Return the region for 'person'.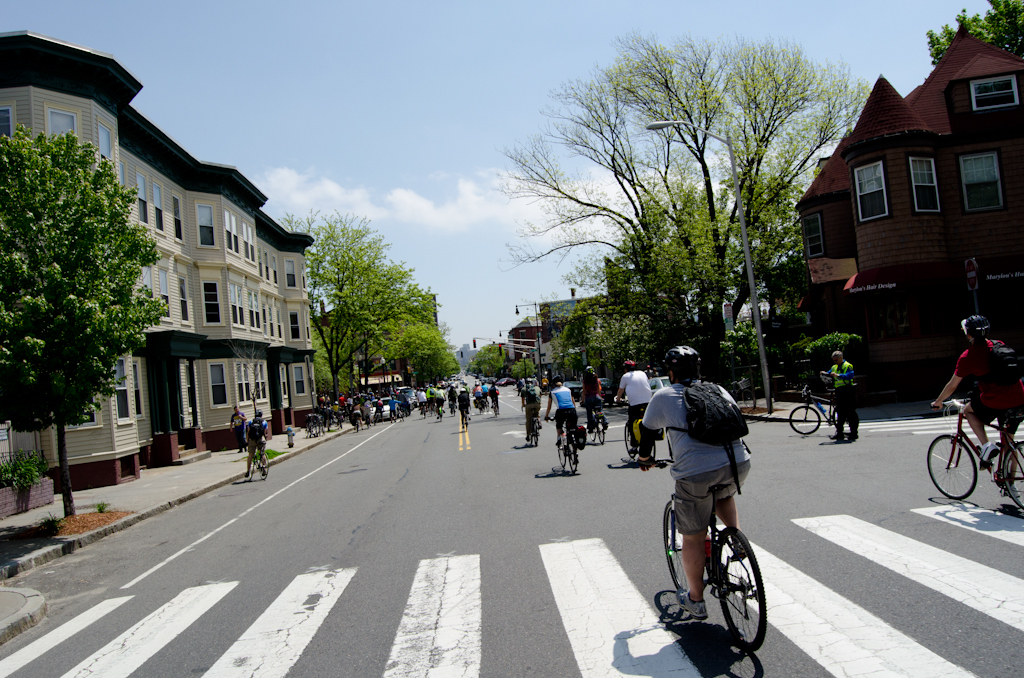
bbox(229, 407, 249, 455).
